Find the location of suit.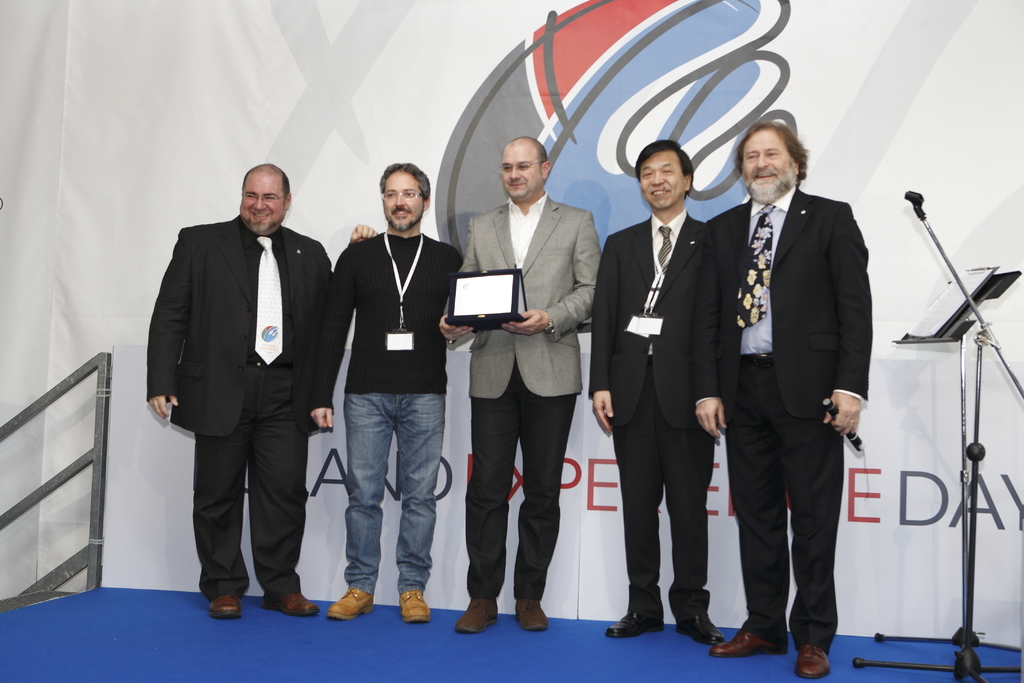
Location: {"left": 143, "top": 219, "right": 335, "bottom": 593}.
